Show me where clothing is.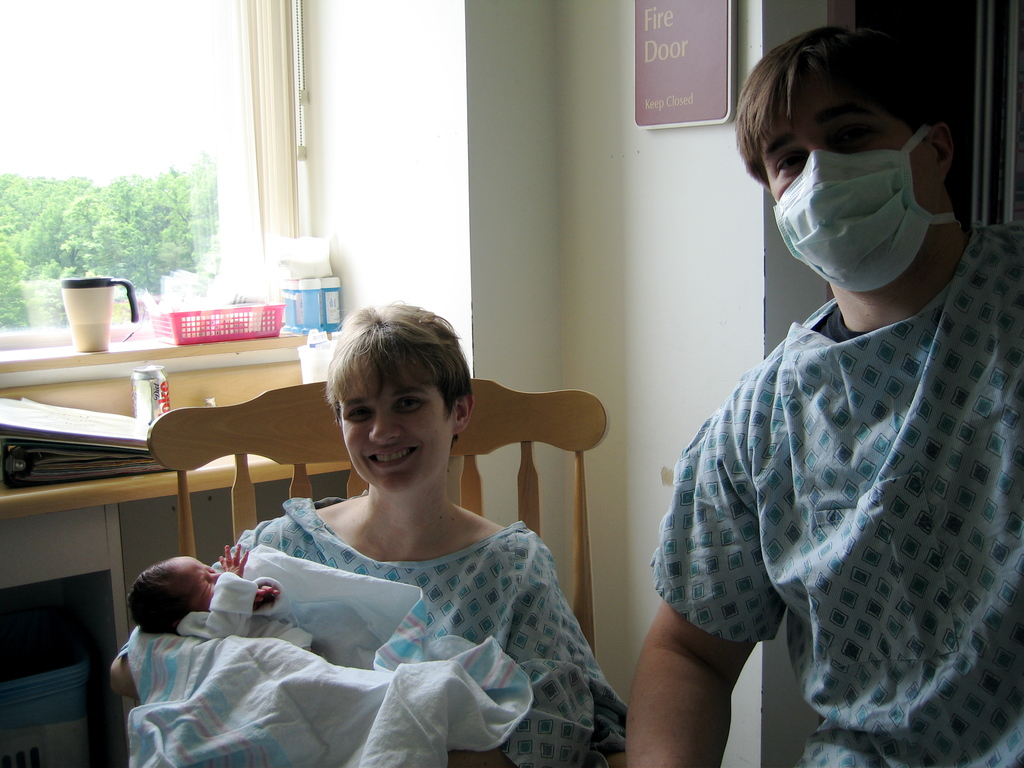
clothing is at BBox(648, 224, 1023, 767).
